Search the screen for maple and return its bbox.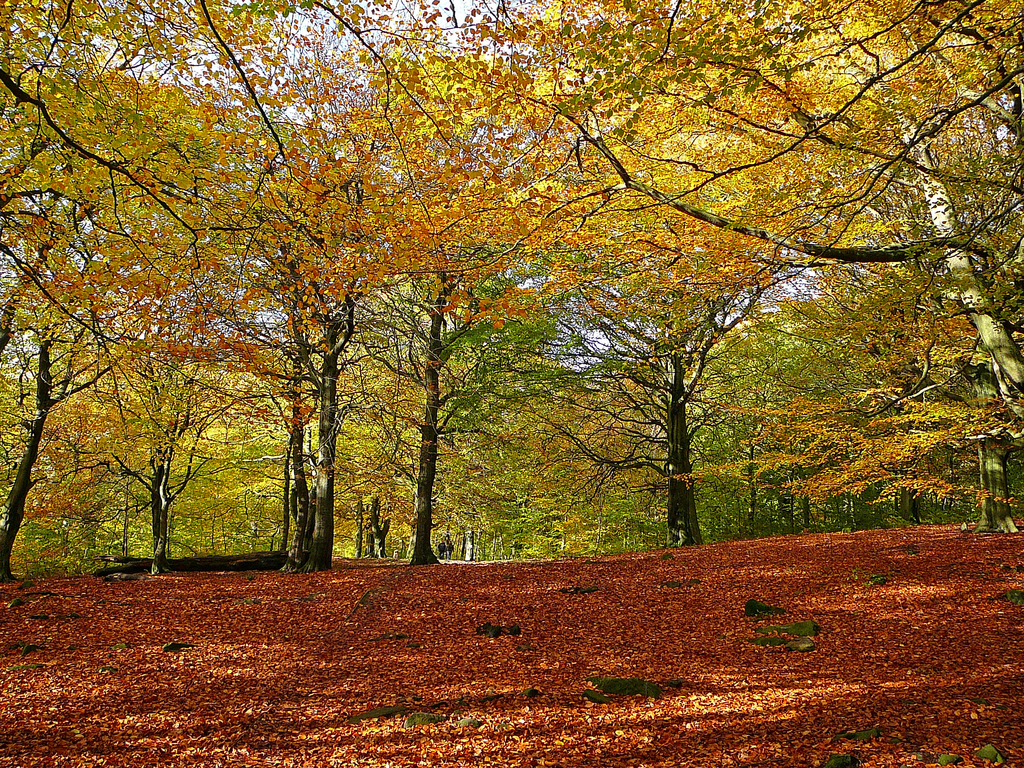
Found: bbox(458, 350, 653, 571).
